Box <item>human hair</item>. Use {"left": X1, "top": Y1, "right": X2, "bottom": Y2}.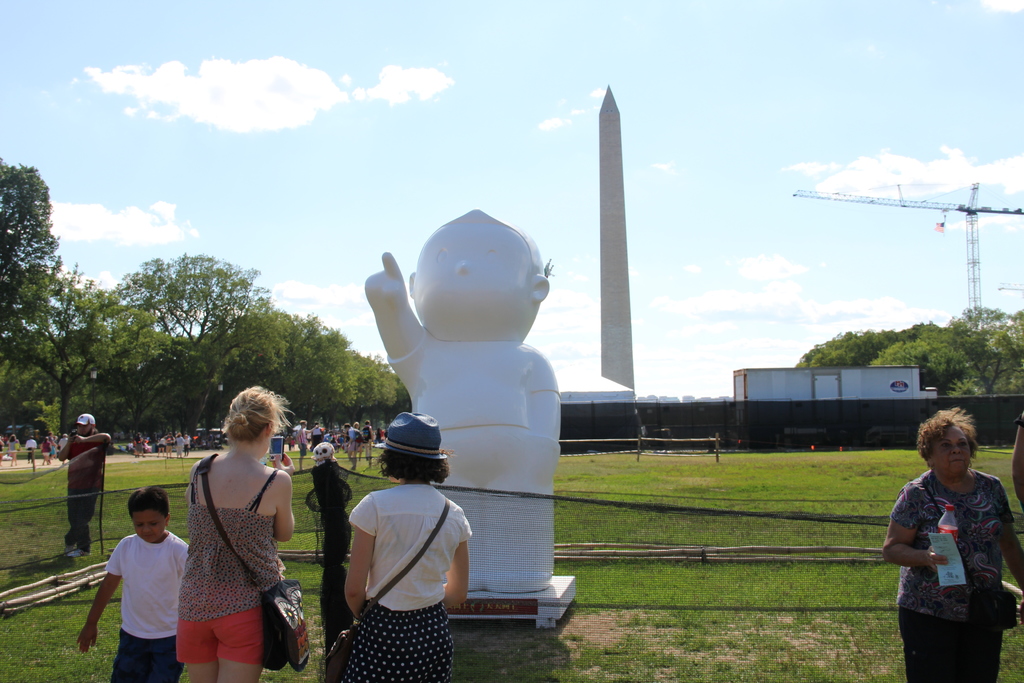
{"left": 221, "top": 381, "right": 294, "bottom": 441}.
